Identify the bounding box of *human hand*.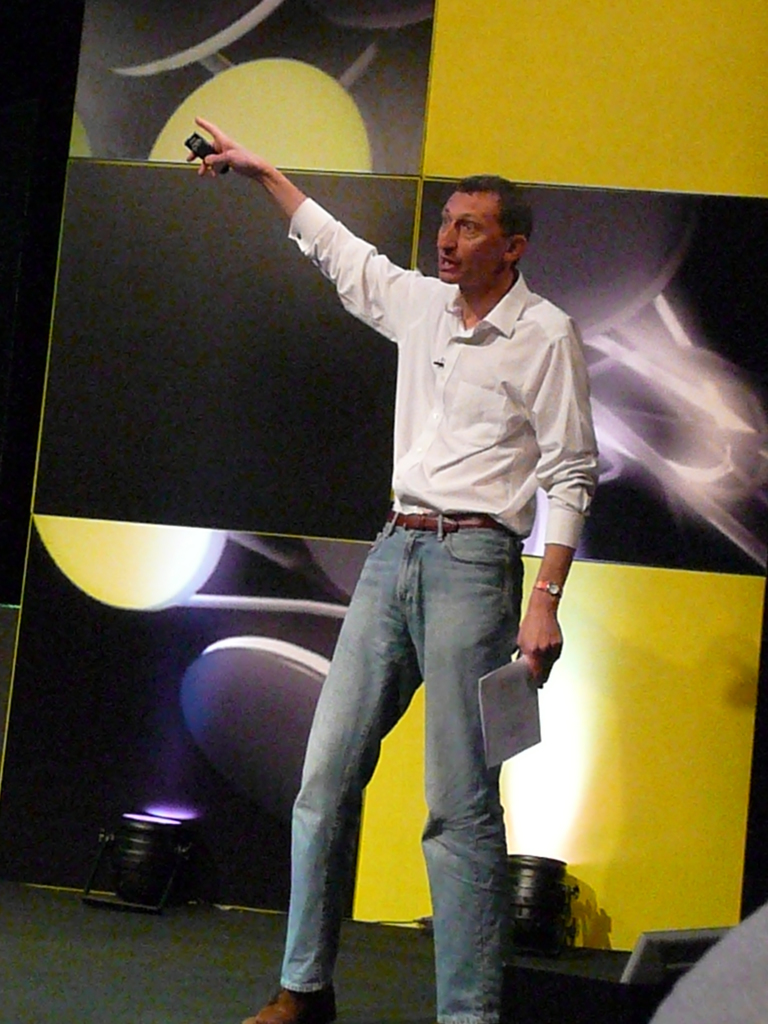
[516, 611, 566, 688].
